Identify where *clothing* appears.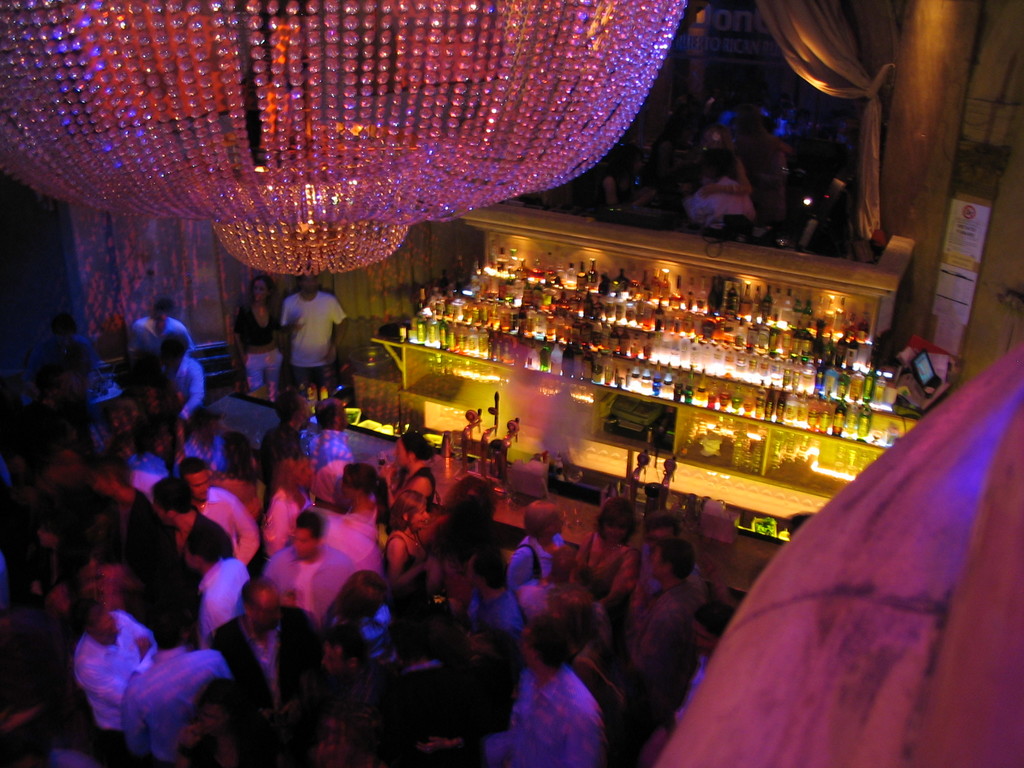
Appears at [left=117, top=648, right=234, bottom=767].
